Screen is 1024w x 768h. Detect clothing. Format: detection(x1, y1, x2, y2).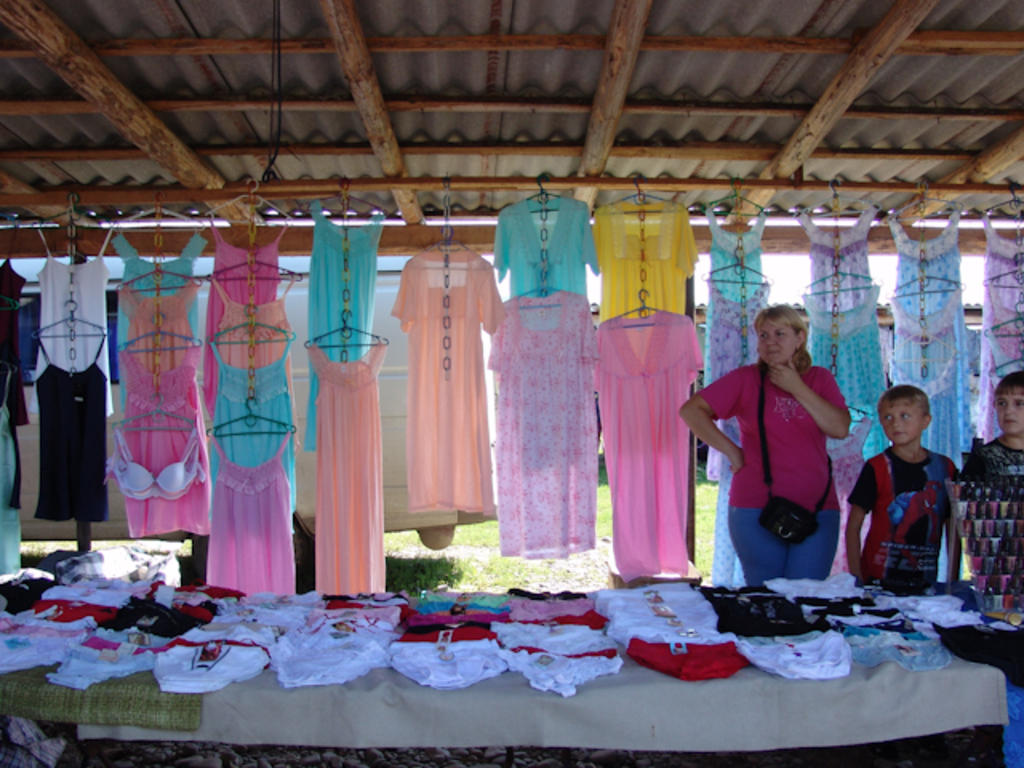
detection(886, 202, 973, 470).
